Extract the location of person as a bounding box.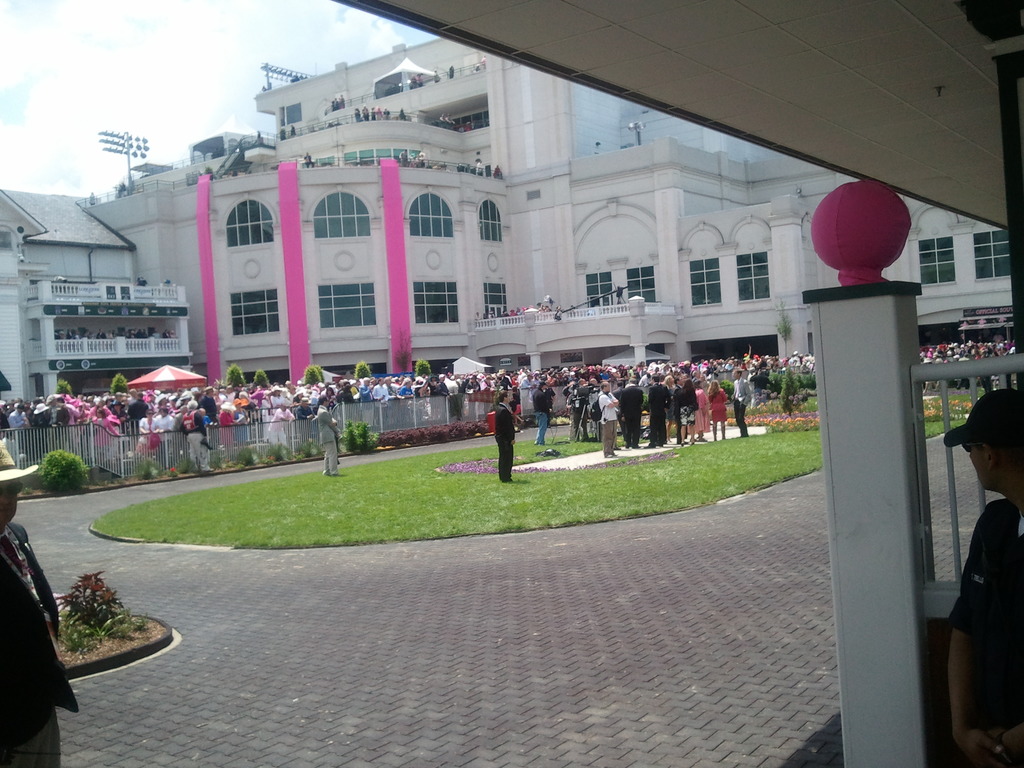
x1=328, y1=389, x2=335, y2=409.
